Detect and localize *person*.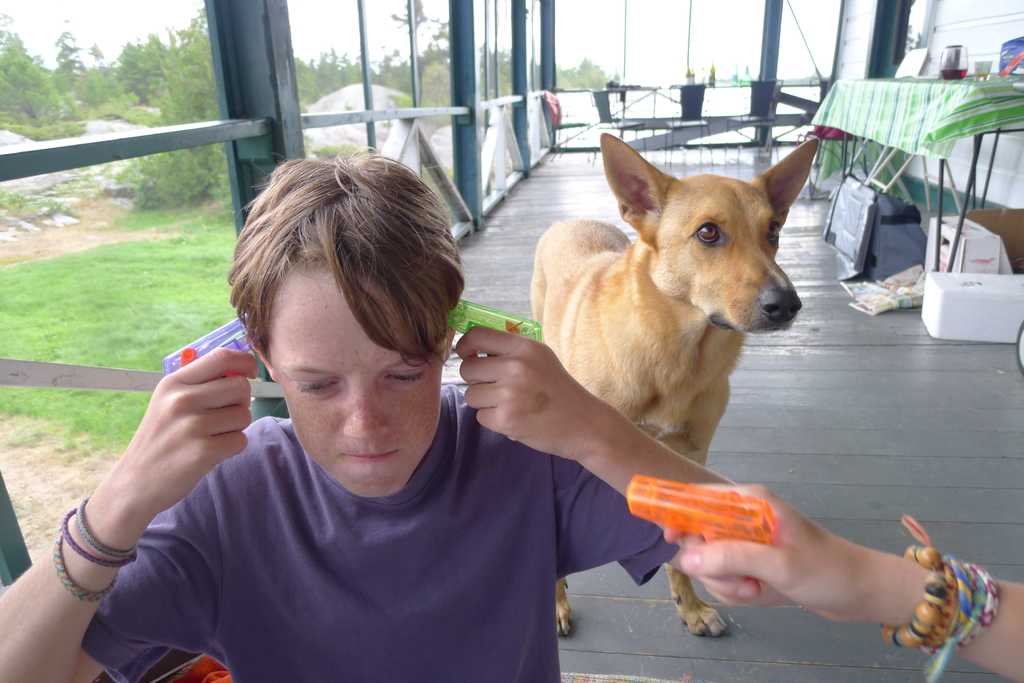
Localized at bbox=[0, 152, 737, 682].
